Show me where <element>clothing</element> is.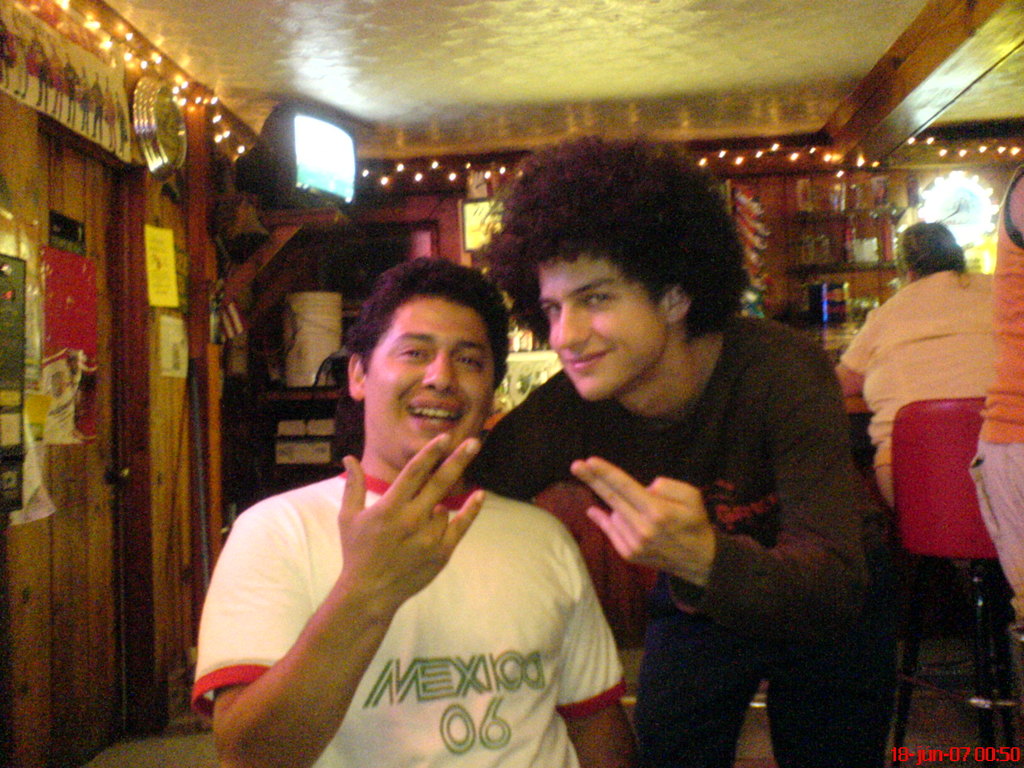
<element>clothing</element> is at [left=195, top=463, right=627, bottom=767].
